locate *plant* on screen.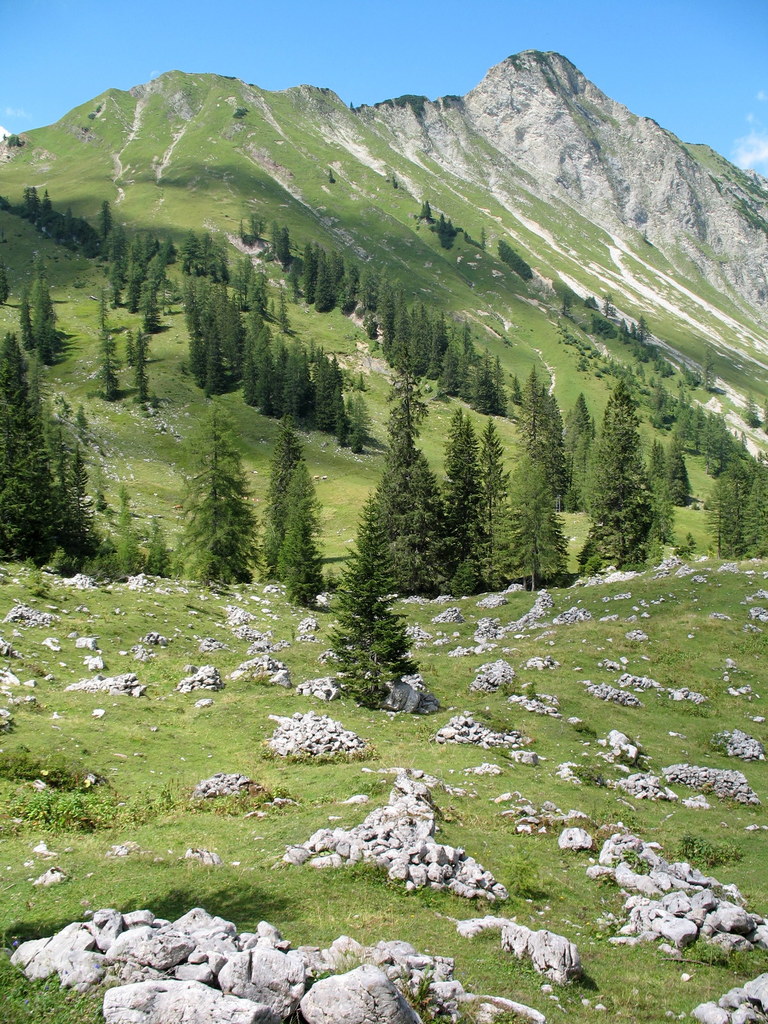
On screen at (177, 403, 278, 582).
